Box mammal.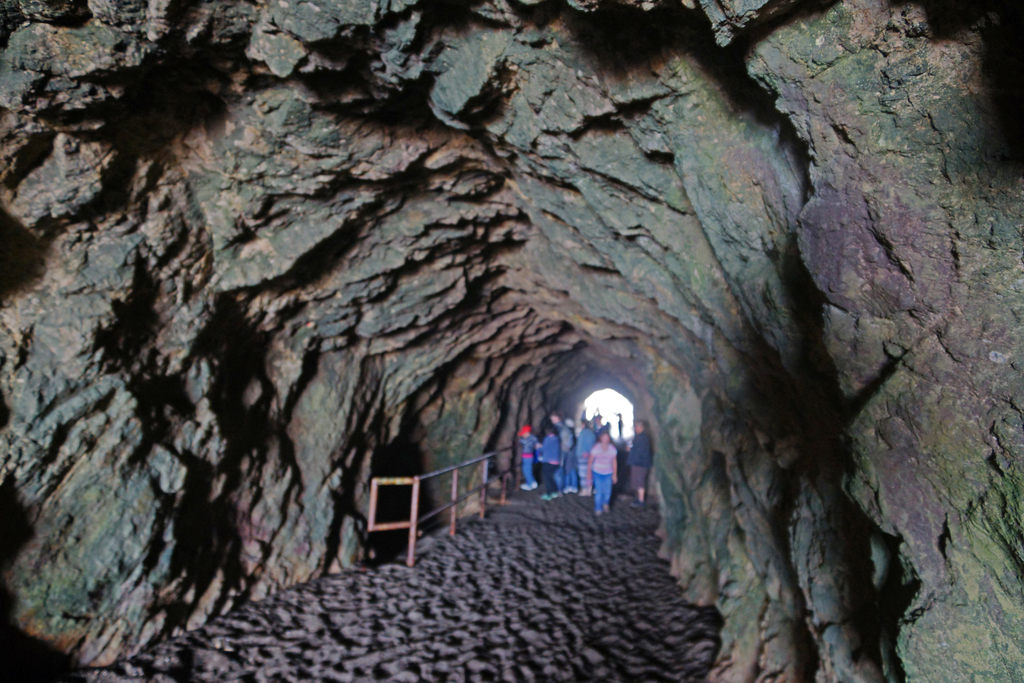
(573, 420, 595, 487).
